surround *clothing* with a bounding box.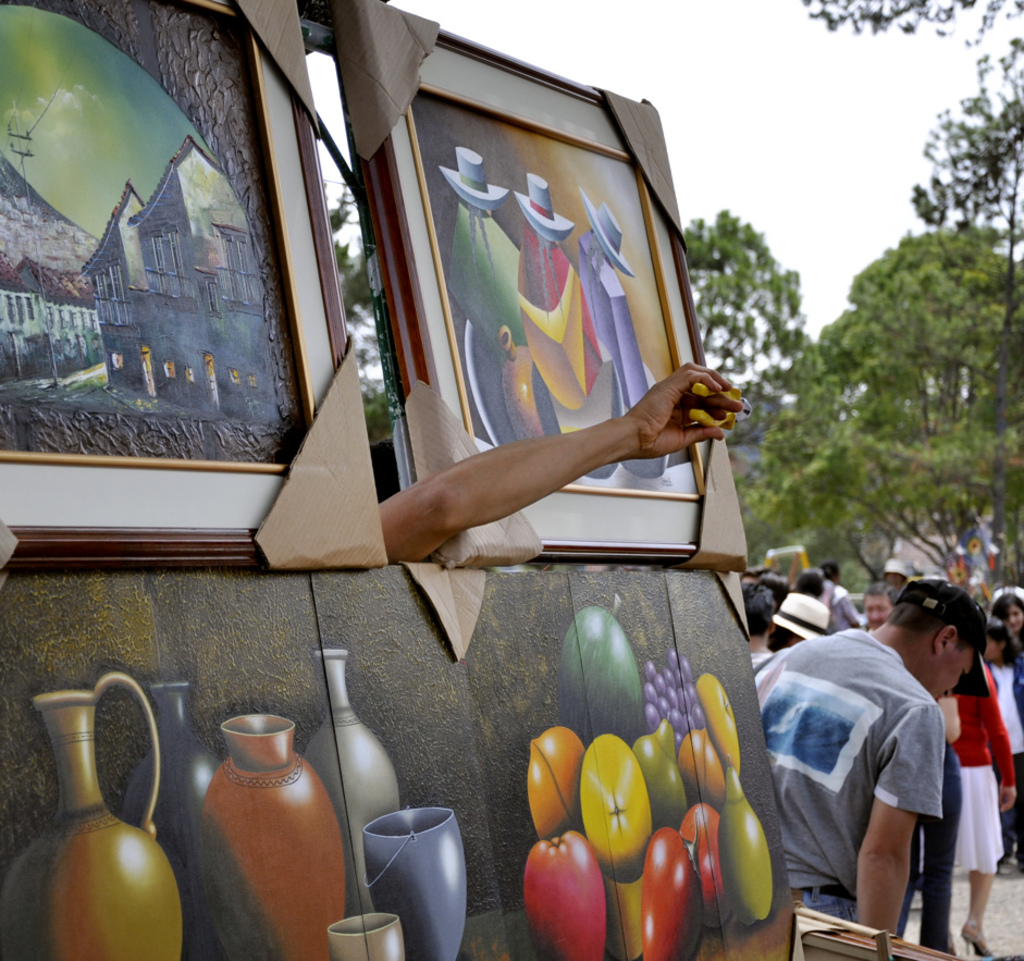
(975, 637, 1023, 849).
